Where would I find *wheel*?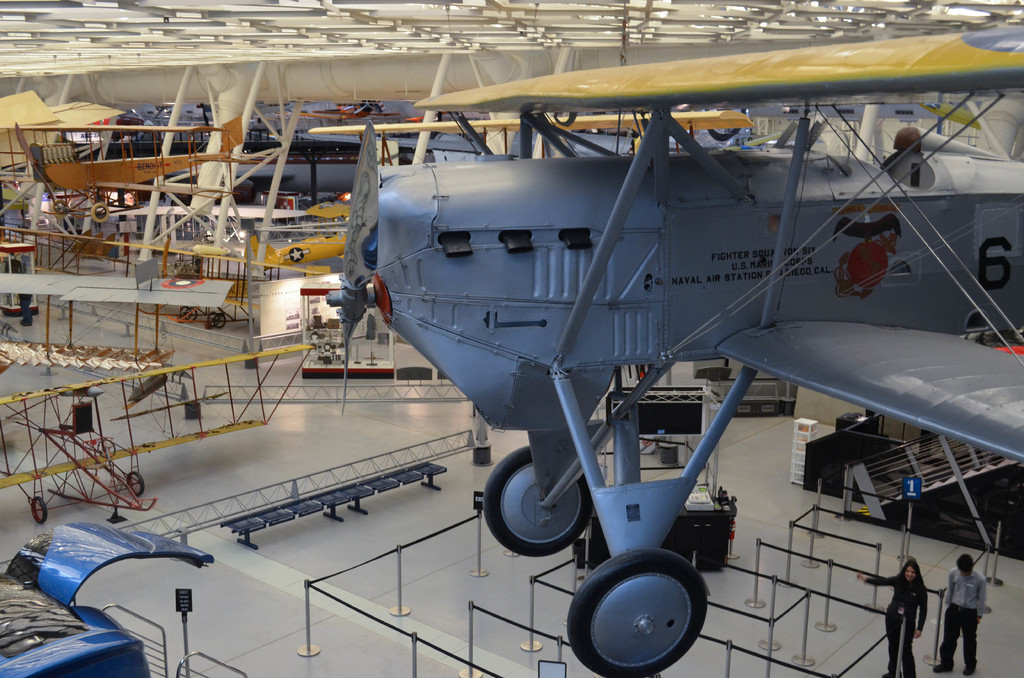
At {"left": 181, "top": 306, "right": 198, "bottom": 323}.
